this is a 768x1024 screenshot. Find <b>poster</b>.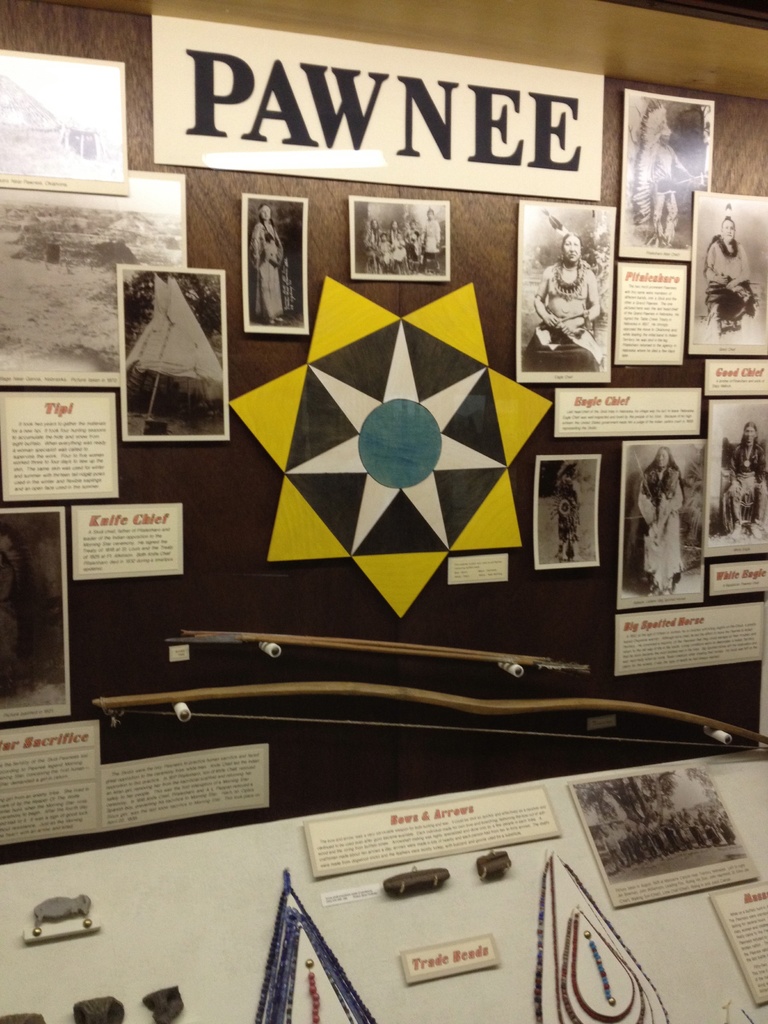
Bounding box: 301,779,562,879.
